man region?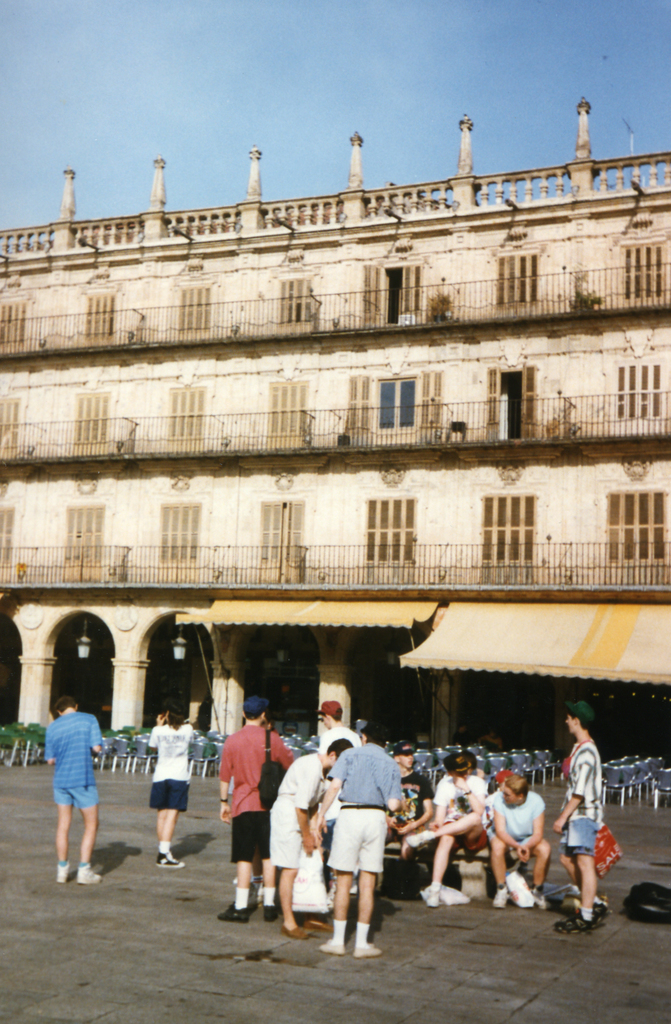
left=45, top=692, right=109, bottom=889
